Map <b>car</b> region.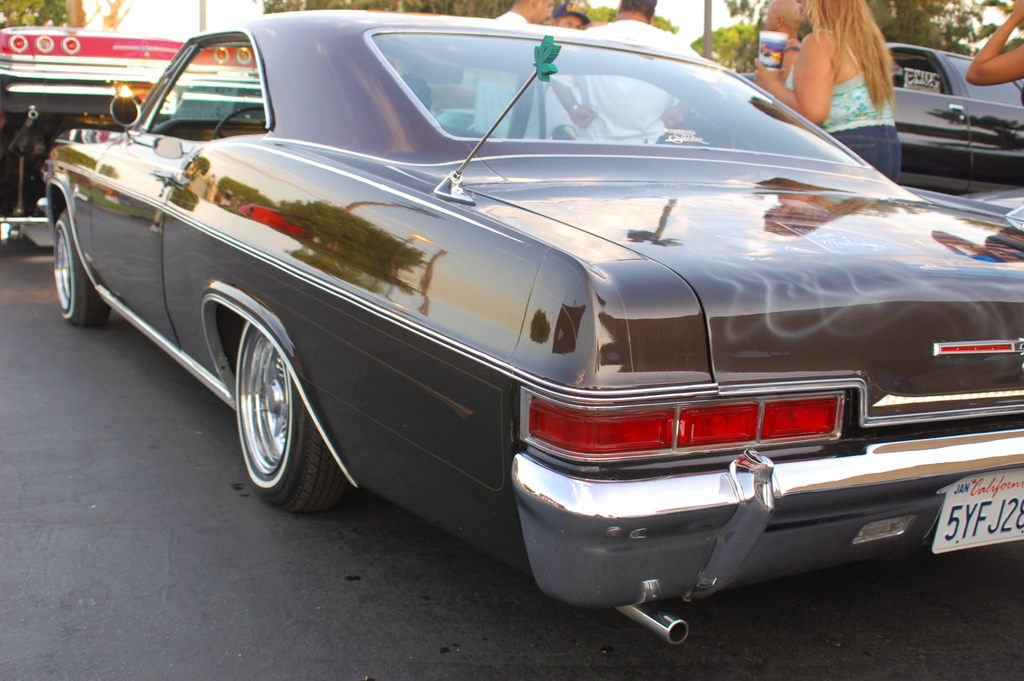
Mapped to 744, 44, 1023, 197.
